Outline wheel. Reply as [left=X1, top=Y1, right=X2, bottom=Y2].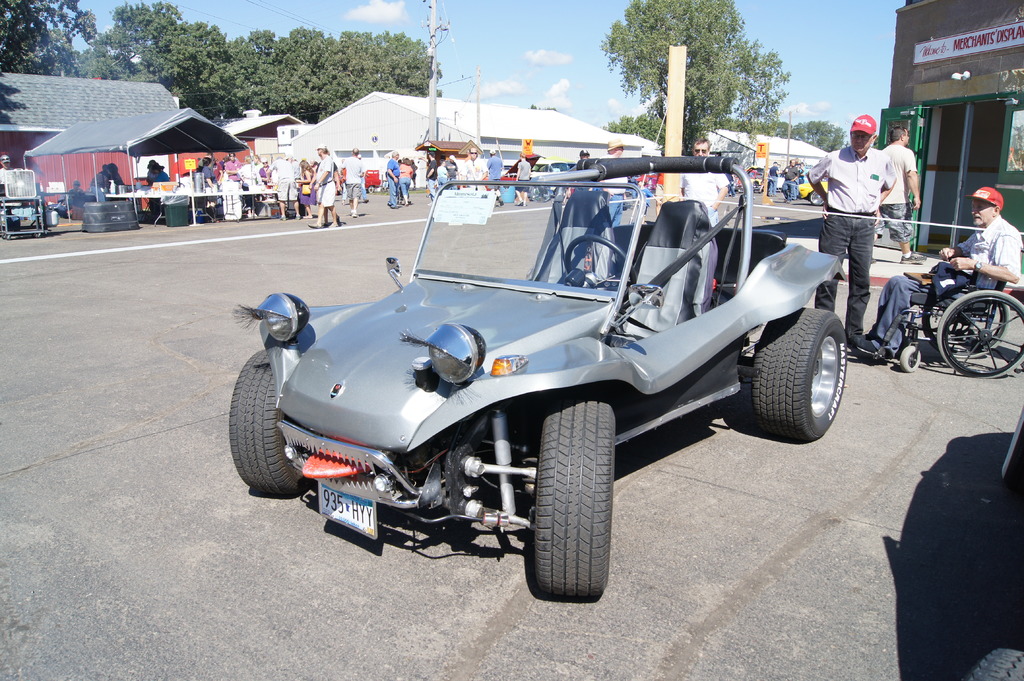
[left=751, top=307, right=847, bottom=441].
